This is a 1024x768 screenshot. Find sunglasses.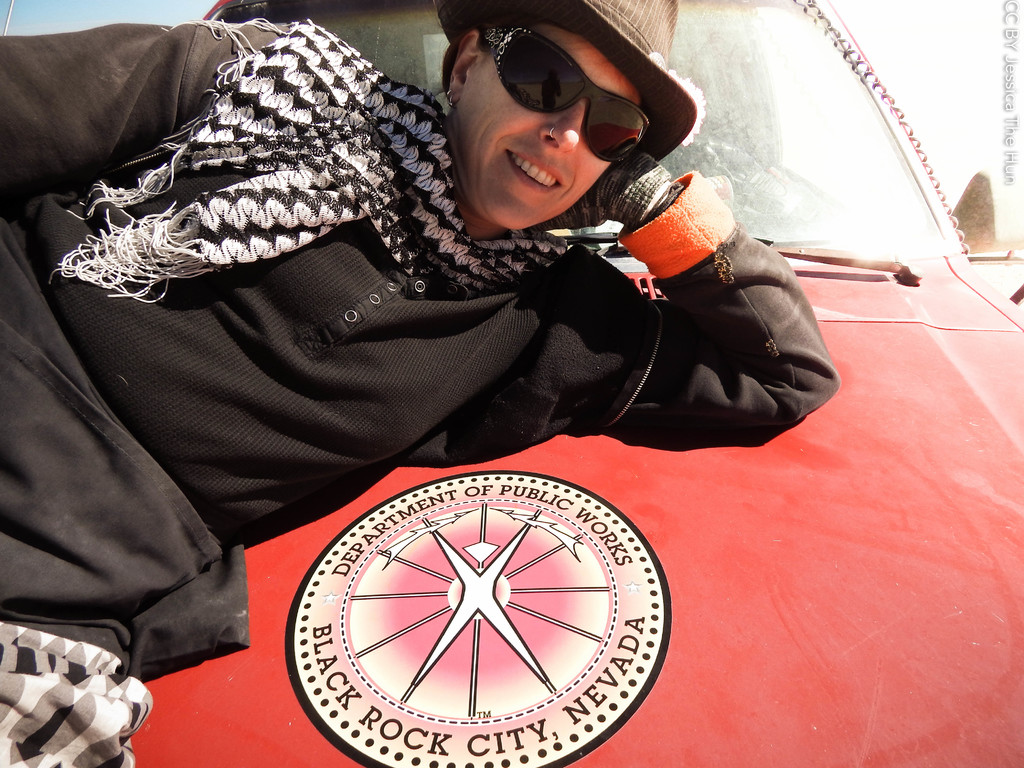
Bounding box: left=477, top=17, right=659, bottom=168.
